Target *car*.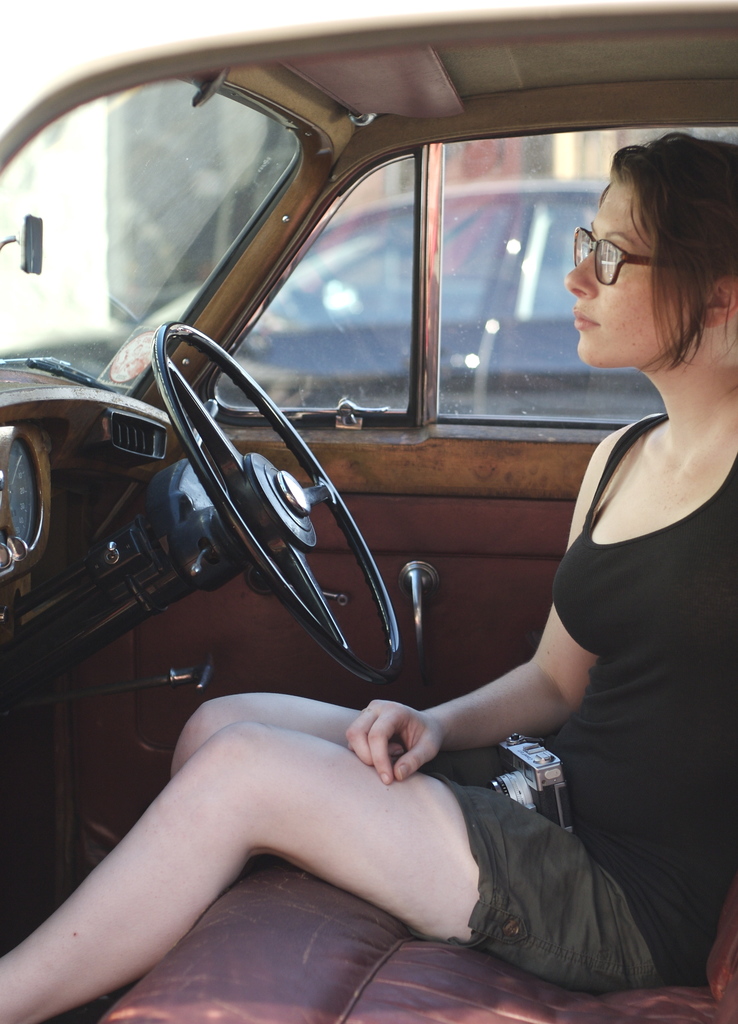
Target region: [97, 177, 664, 422].
